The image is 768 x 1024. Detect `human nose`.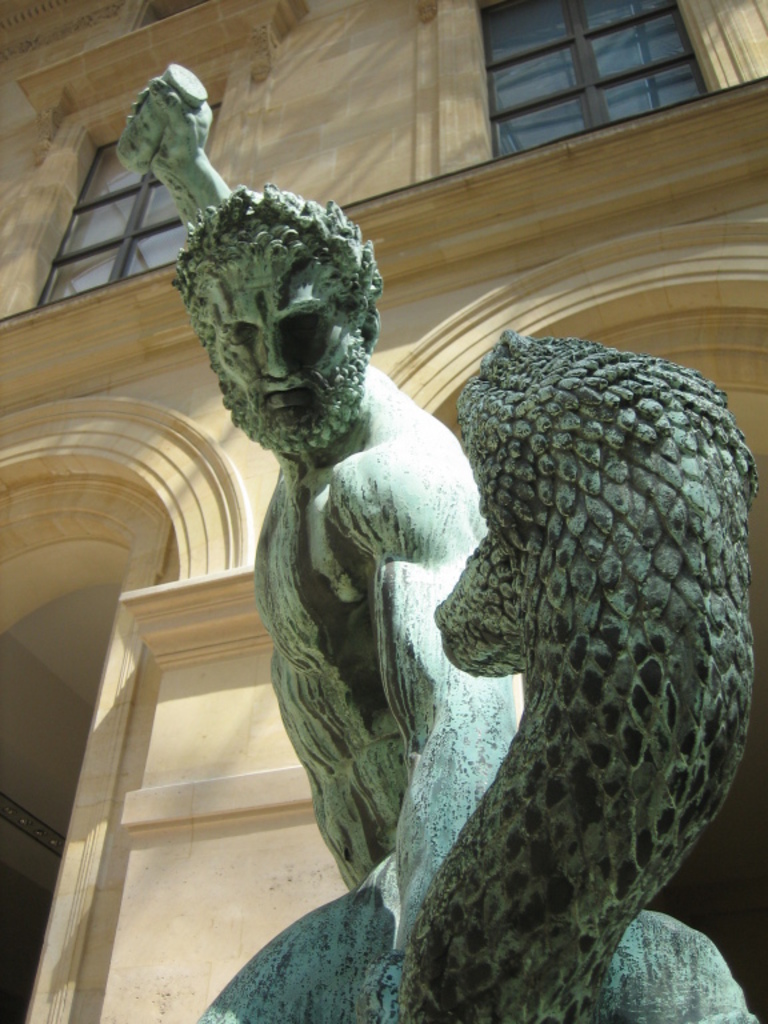
Detection: crop(261, 324, 292, 383).
